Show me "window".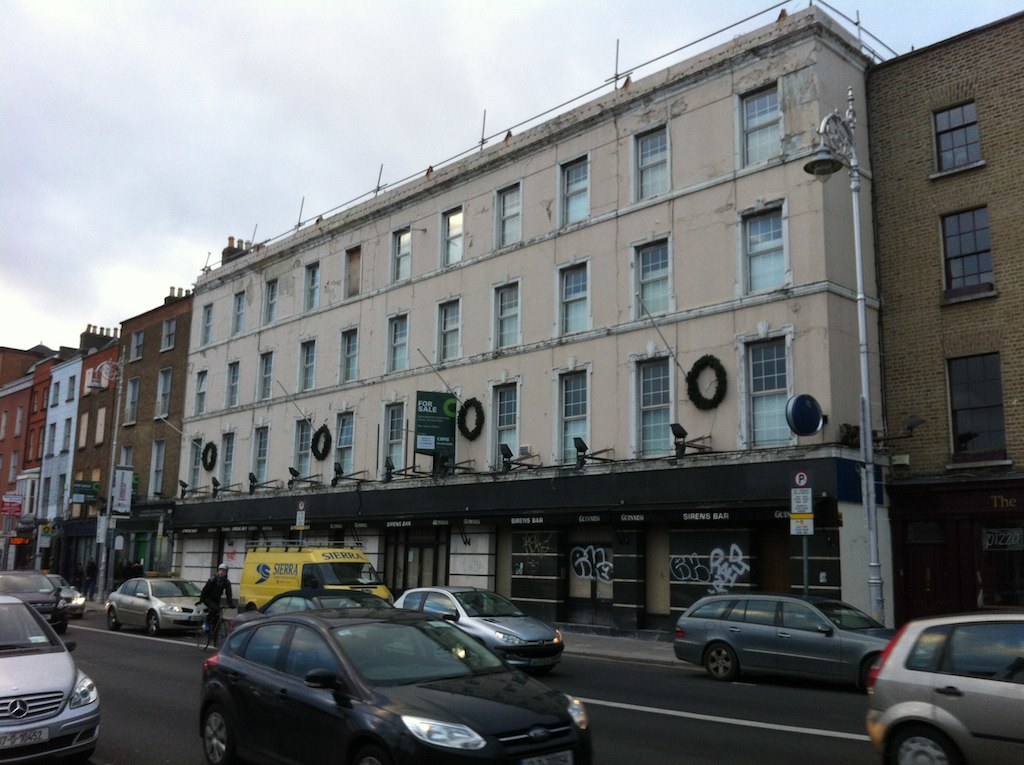
"window" is here: 480/379/525/468.
